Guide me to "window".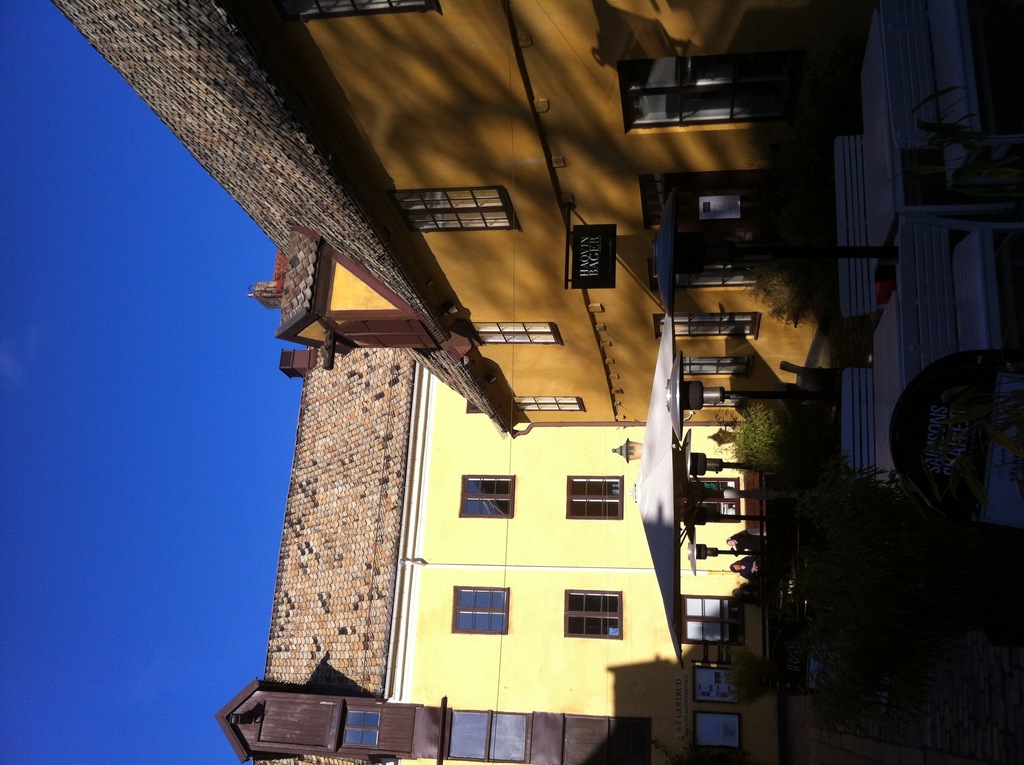
Guidance: 685:476:742:527.
